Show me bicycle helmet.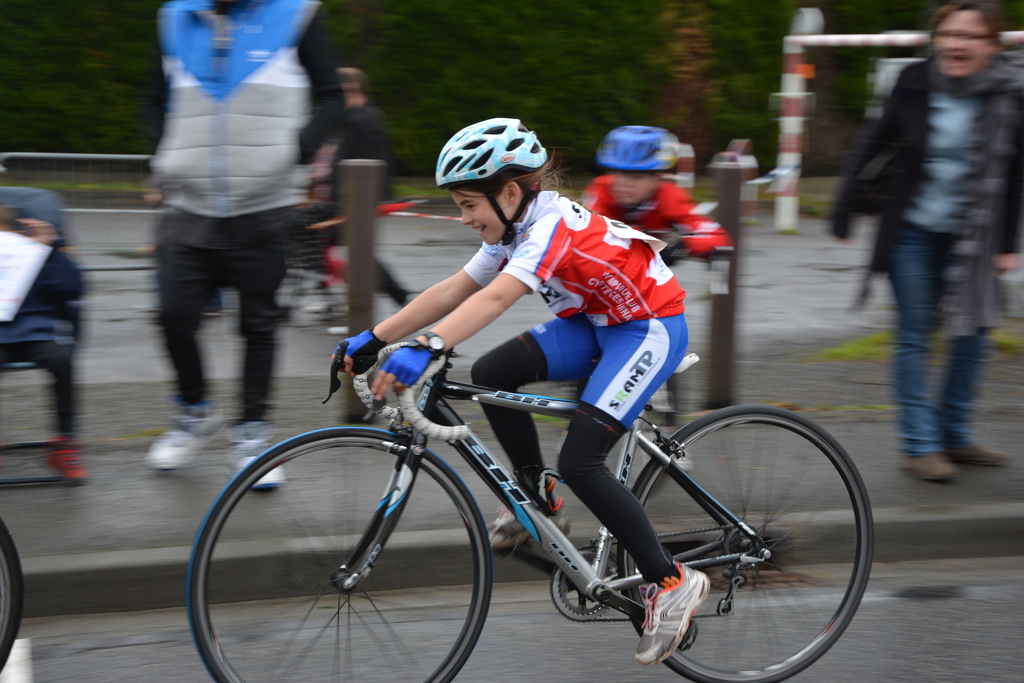
bicycle helmet is here: detection(439, 119, 548, 238).
